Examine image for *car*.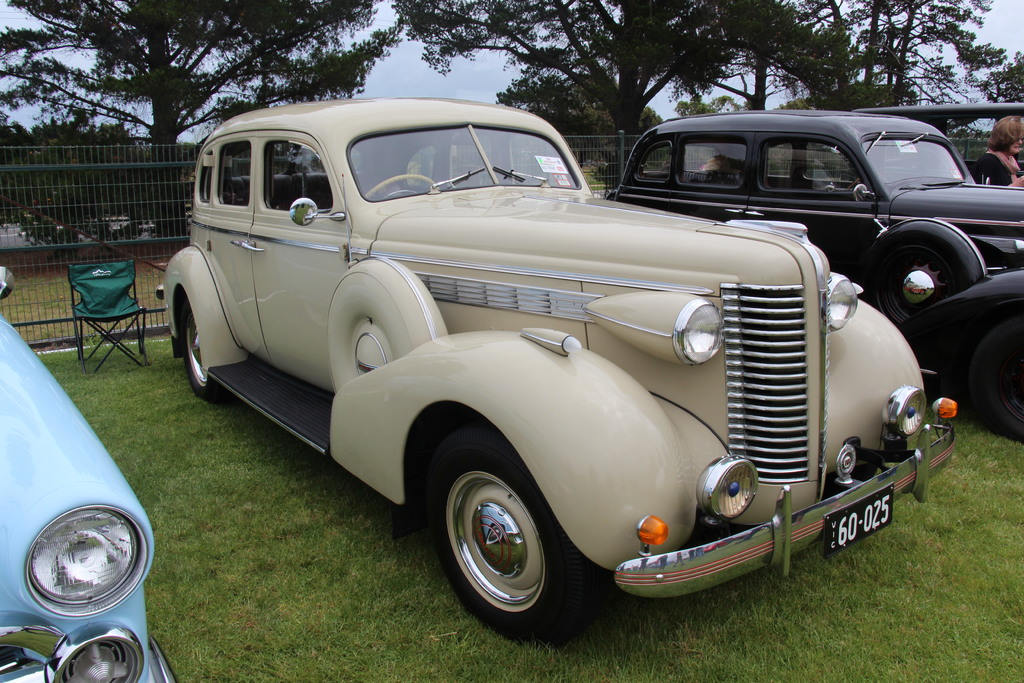
Examination result: [x1=0, y1=267, x2=179, y2=682].
